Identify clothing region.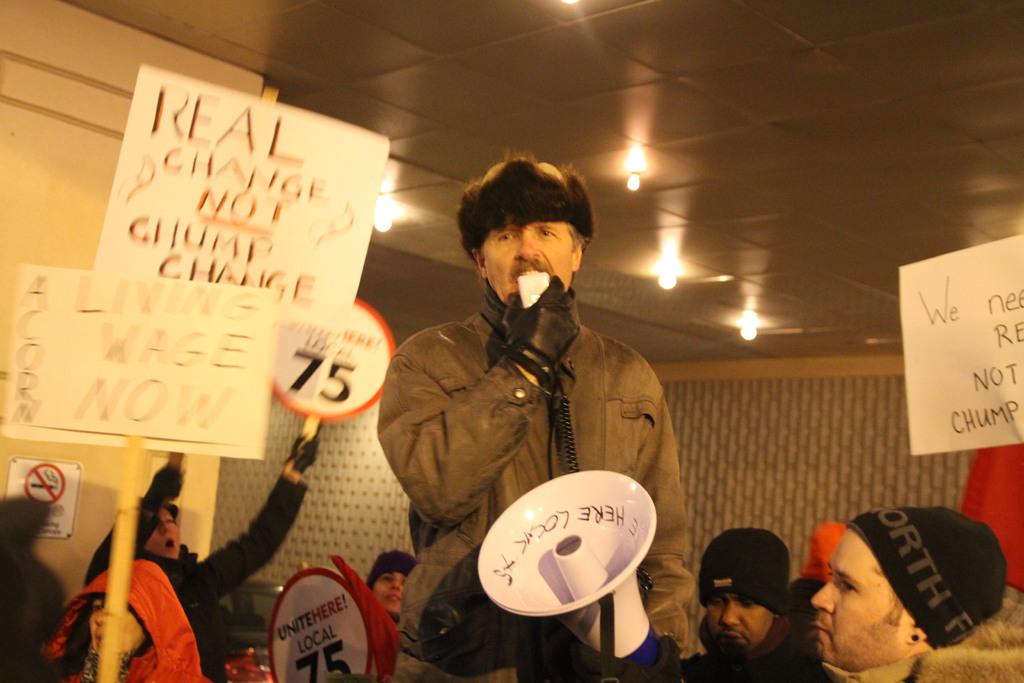
Region: 68/457/316/682.
